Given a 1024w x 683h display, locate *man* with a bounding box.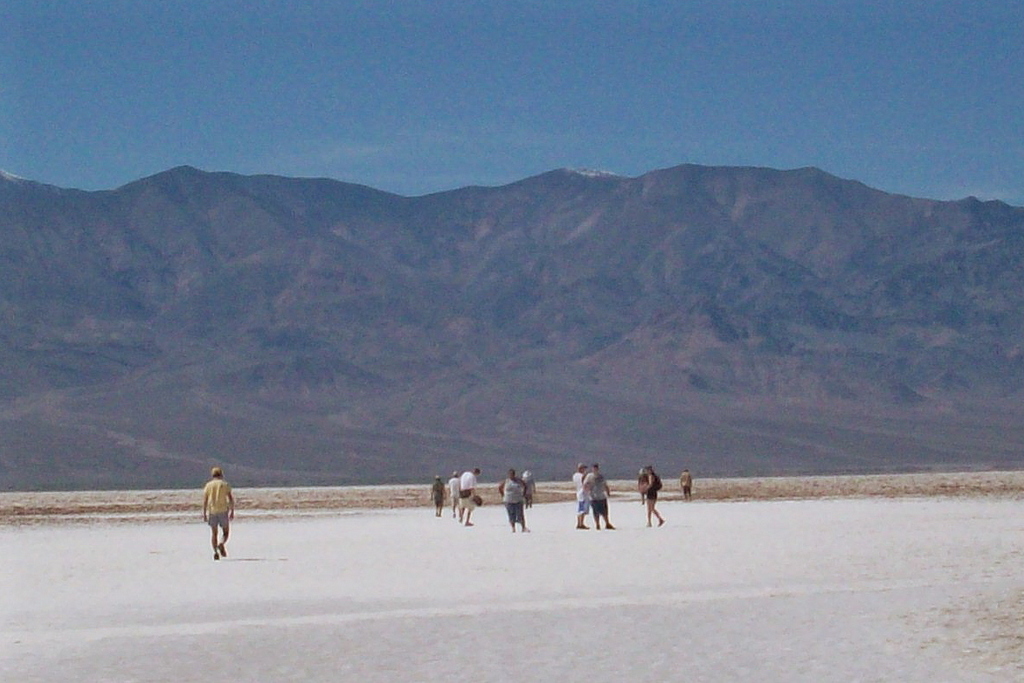
Located: [left=589, top=471, right=613, bottom=533].
